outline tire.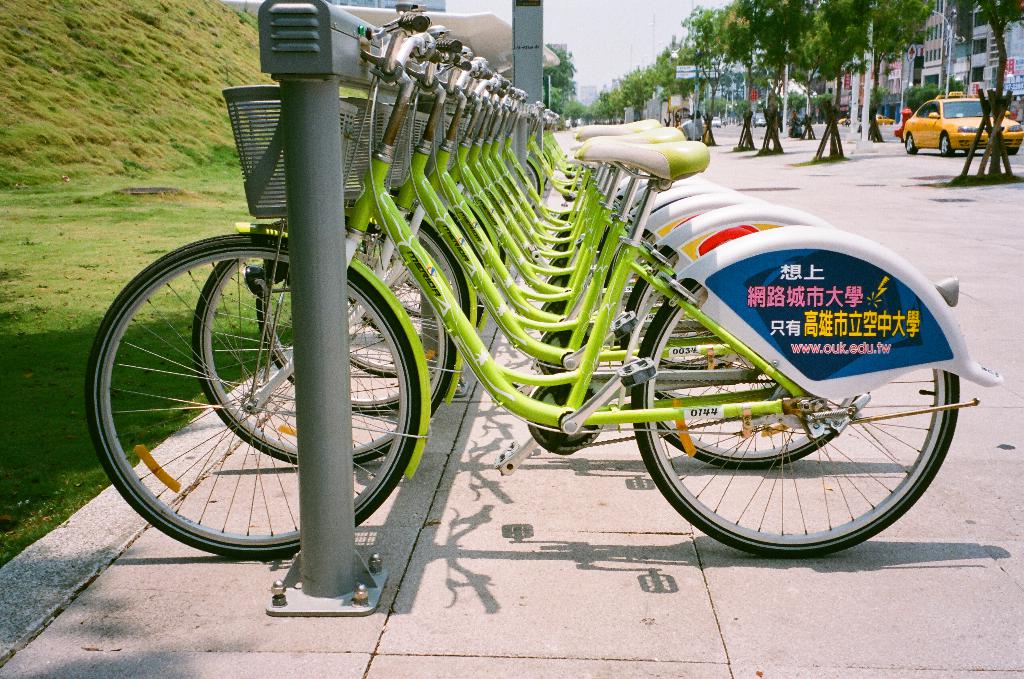
Outline: left=937, top=132, right=957, bottom=160.
